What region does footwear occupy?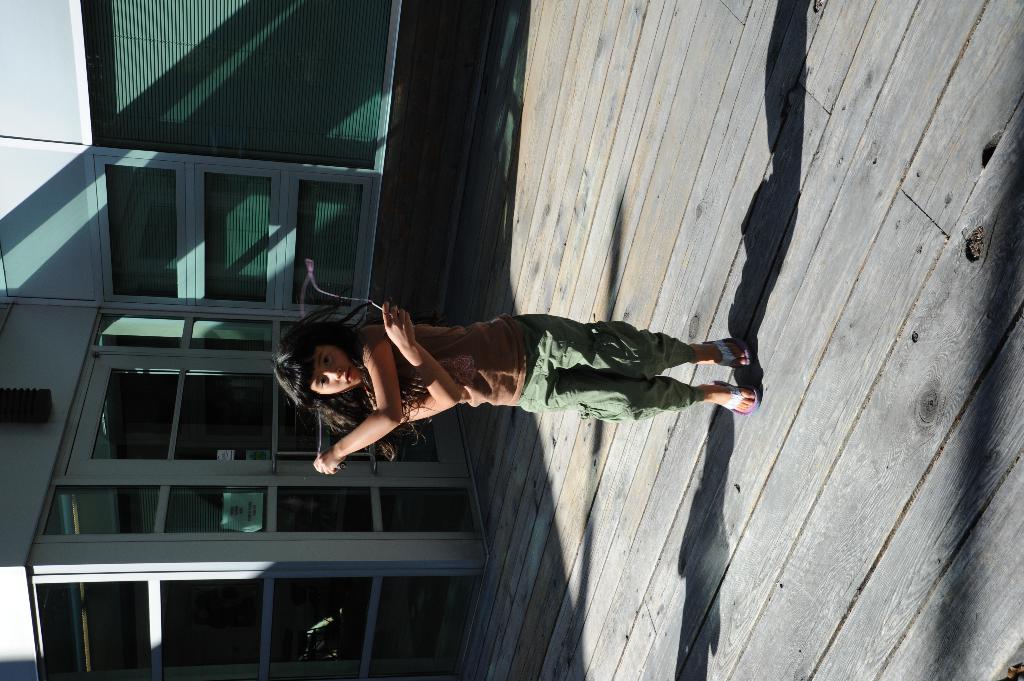
box(680, 356, 758, 425).
